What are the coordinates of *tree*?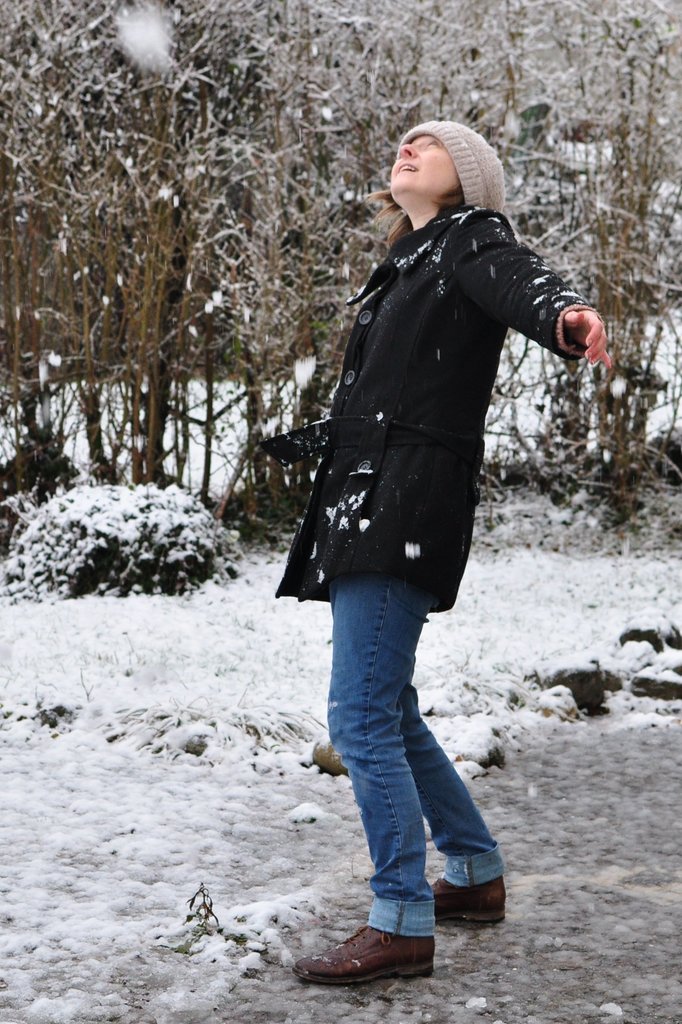
l=18, t=30, r=333, b=483.
